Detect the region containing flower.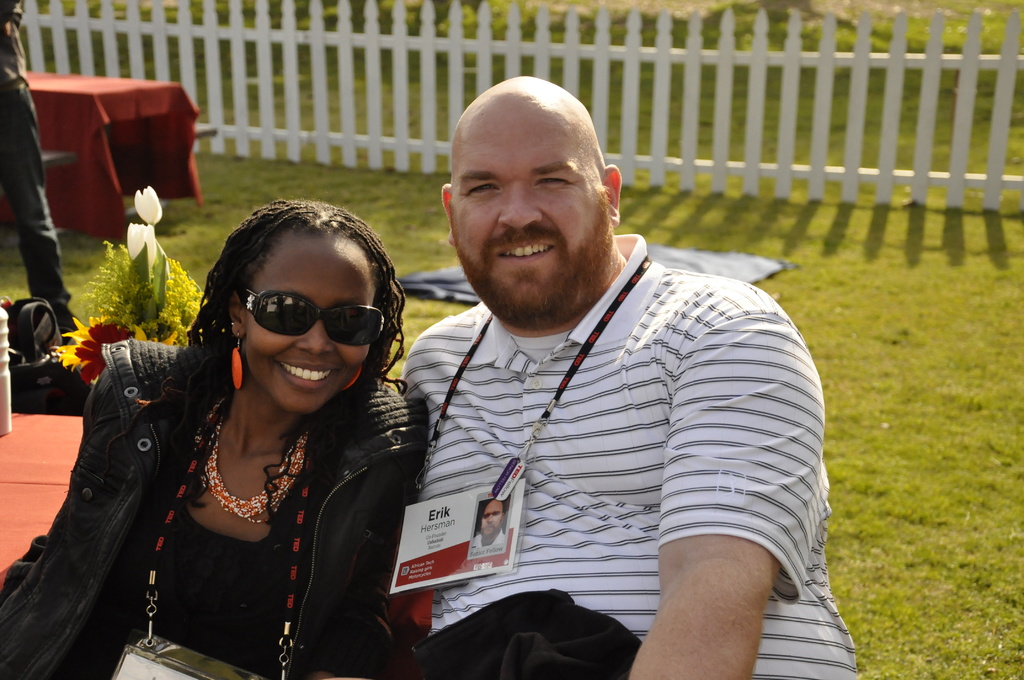
{"x1": 136, "y1": 183, "x2": 166, "y2": 222}.
